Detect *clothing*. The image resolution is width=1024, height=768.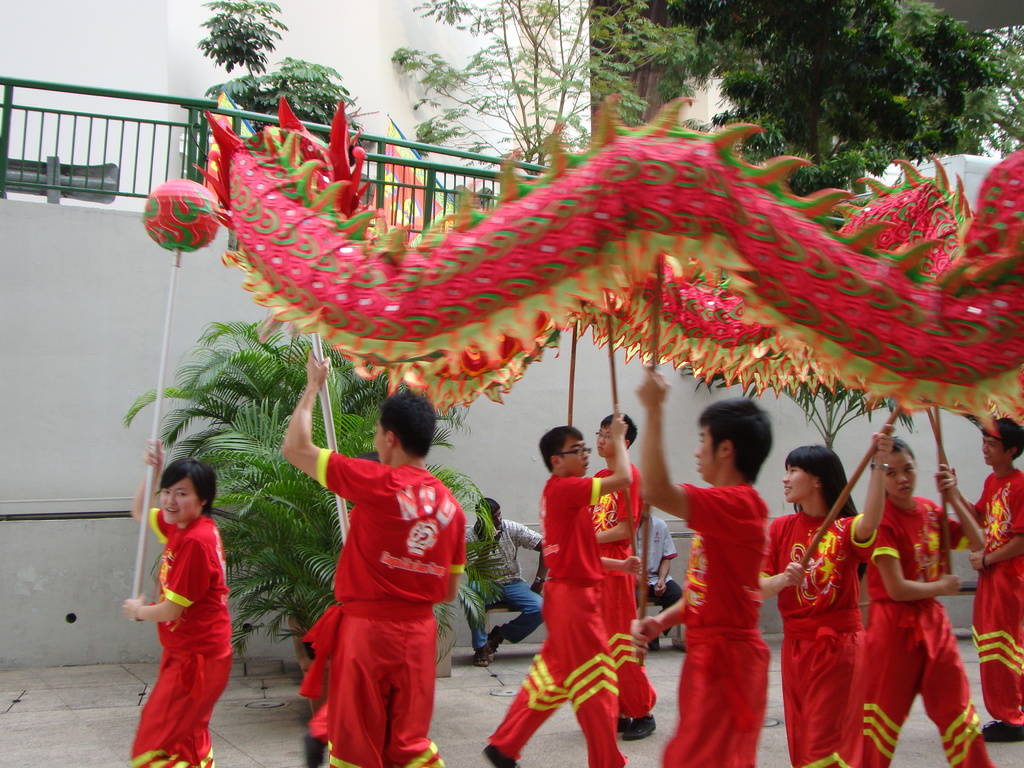
[589, 473, 660, 715].
